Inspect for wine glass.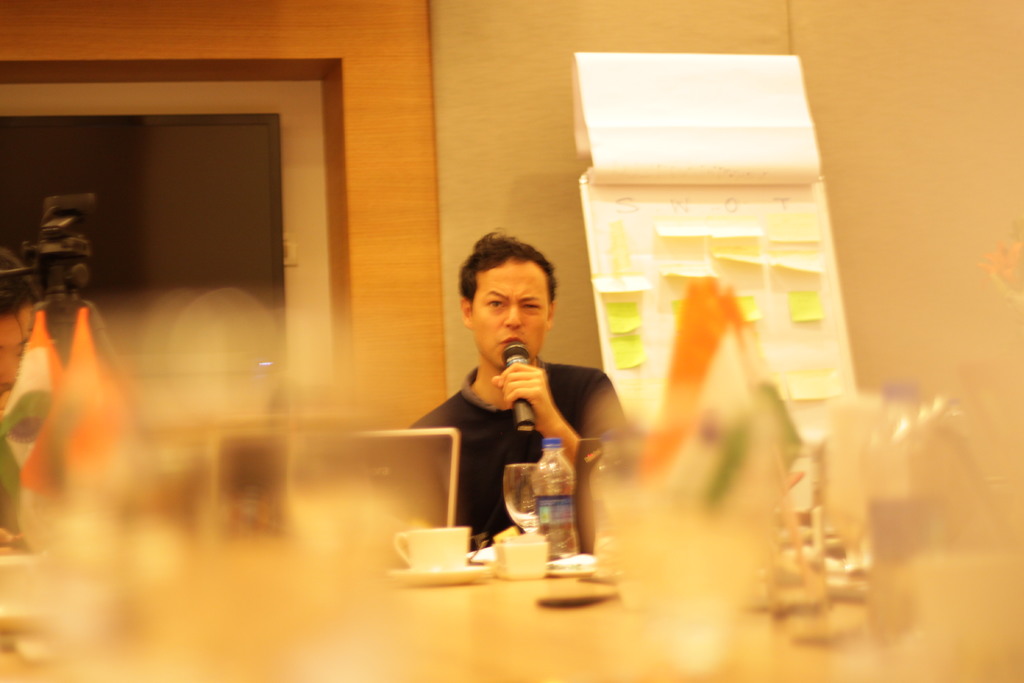
Inspection: left=502, top=461, right=540, bottom=536.
